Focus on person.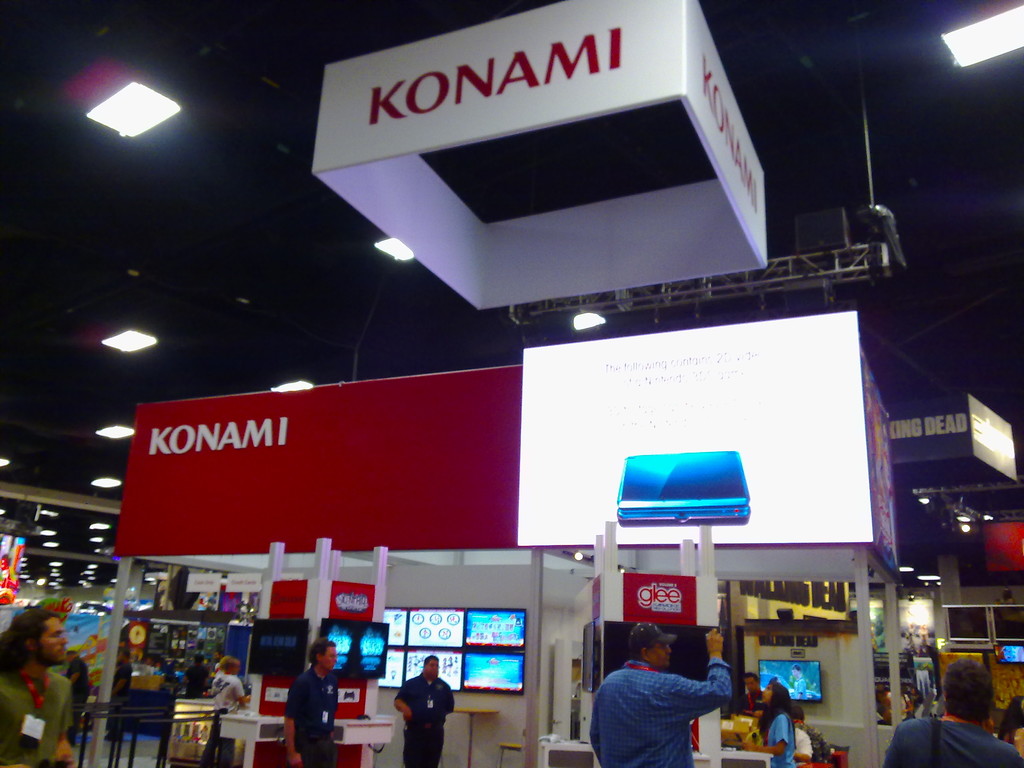
Focused at [582, 627, 724, 767].
